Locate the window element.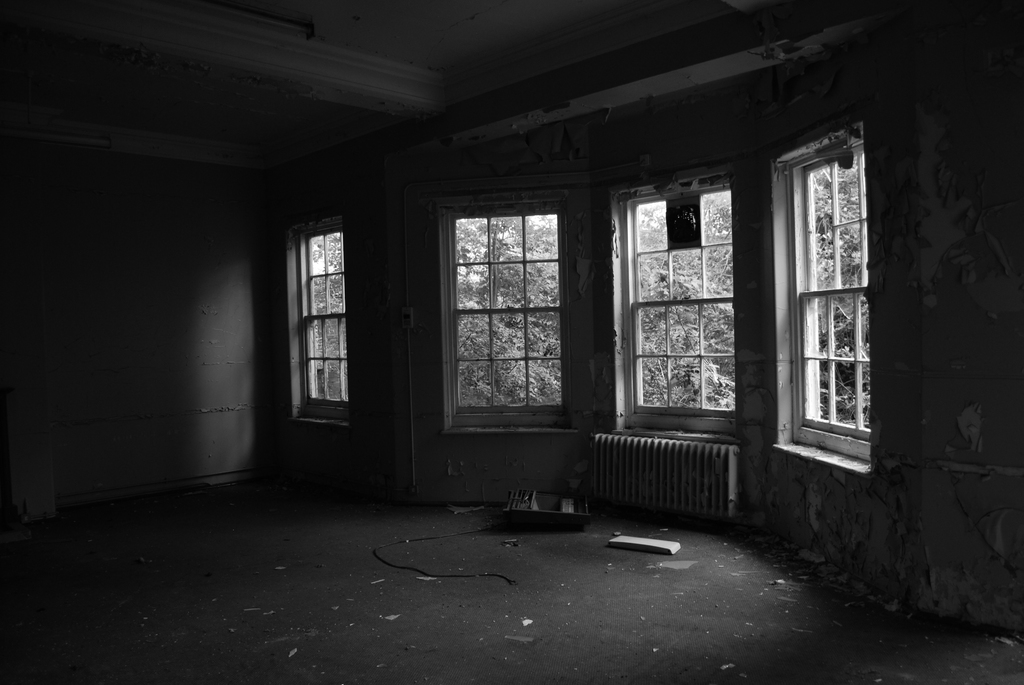
Element bbox: 429 187 582 436.
